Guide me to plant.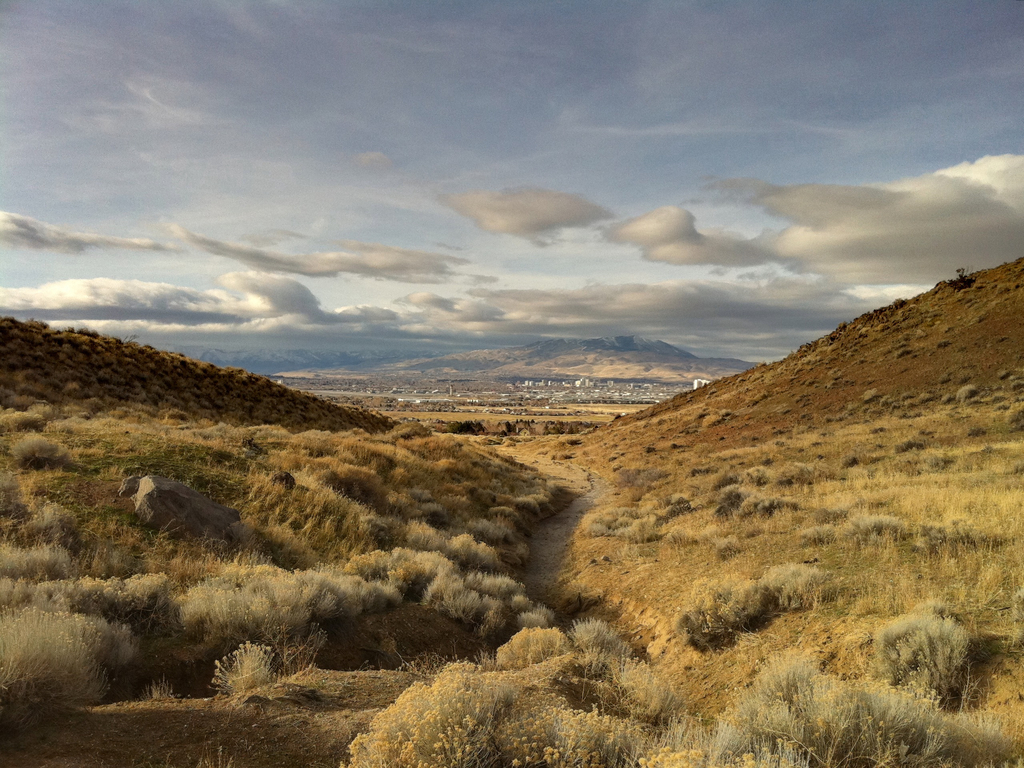
Guidance: BBox(525, 605, 705, 767).
